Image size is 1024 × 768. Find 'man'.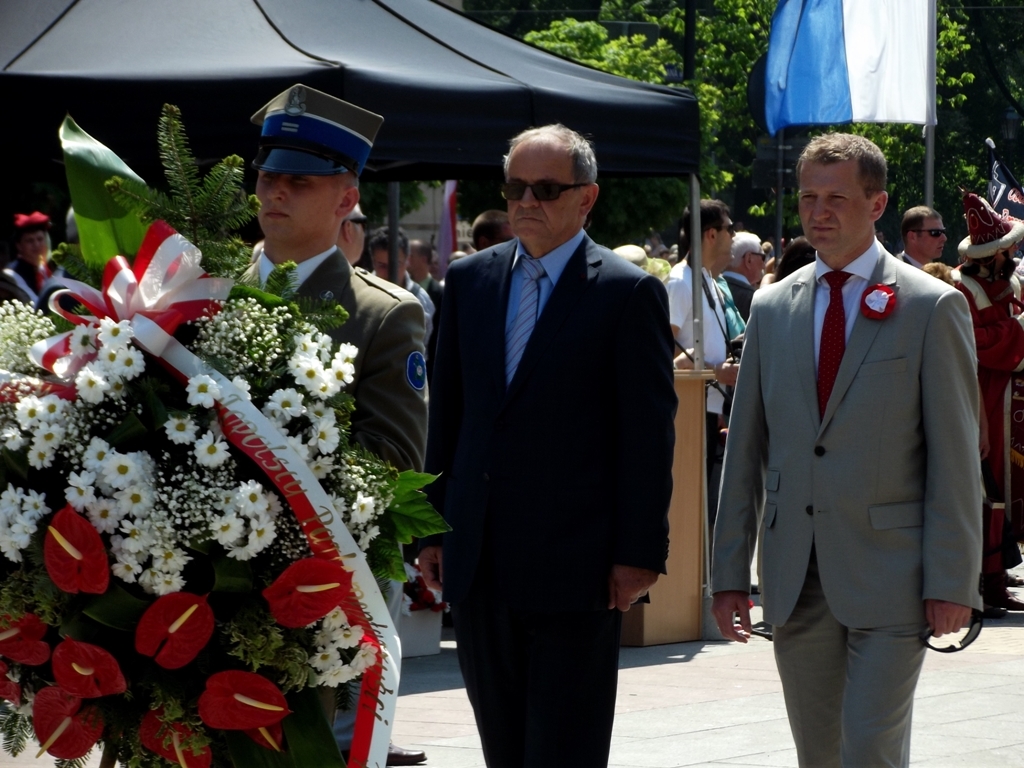
[475,203,526,250].
